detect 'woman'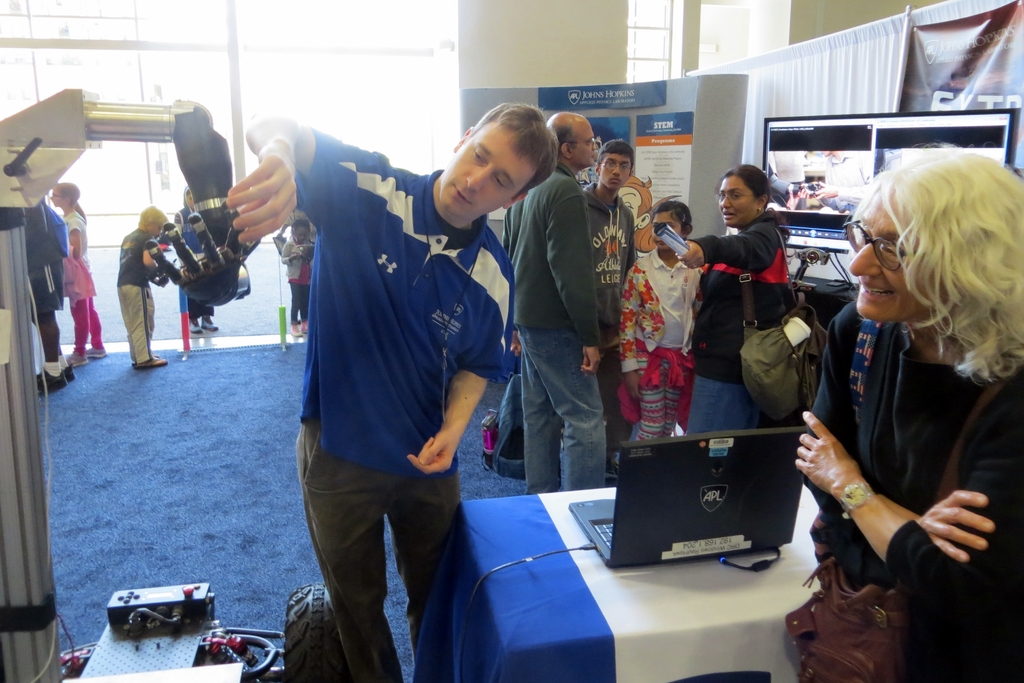
detection(796, 131, 1015, 673)
